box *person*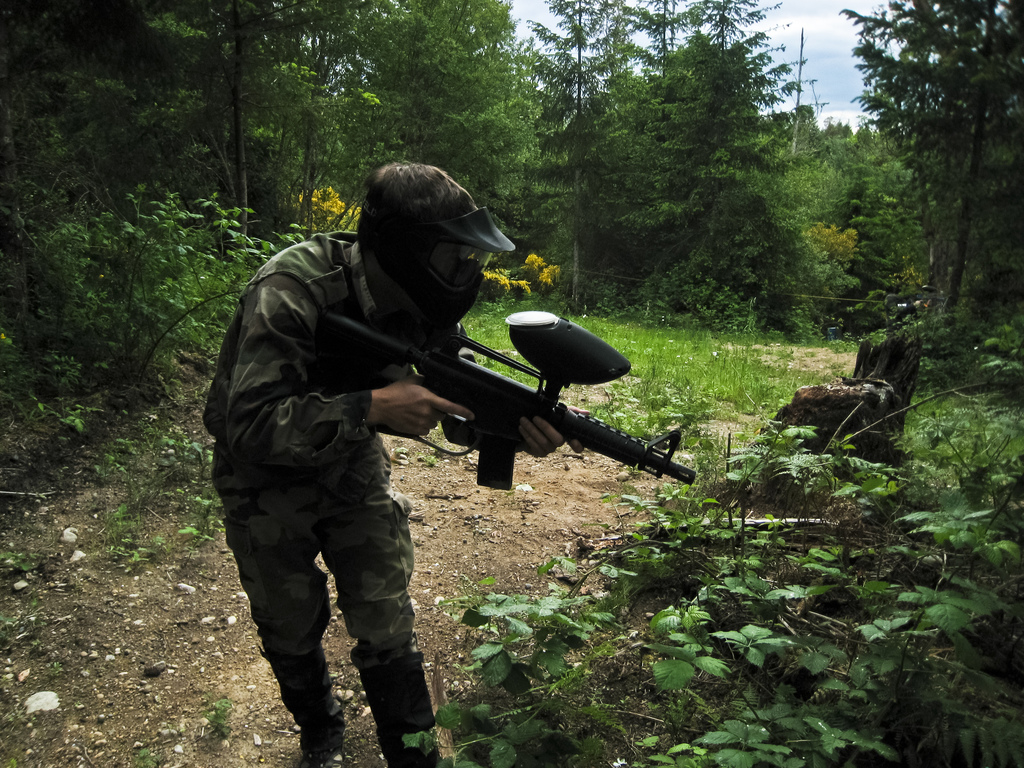
(x1=175, y1=153, x2=481, y2=767)
